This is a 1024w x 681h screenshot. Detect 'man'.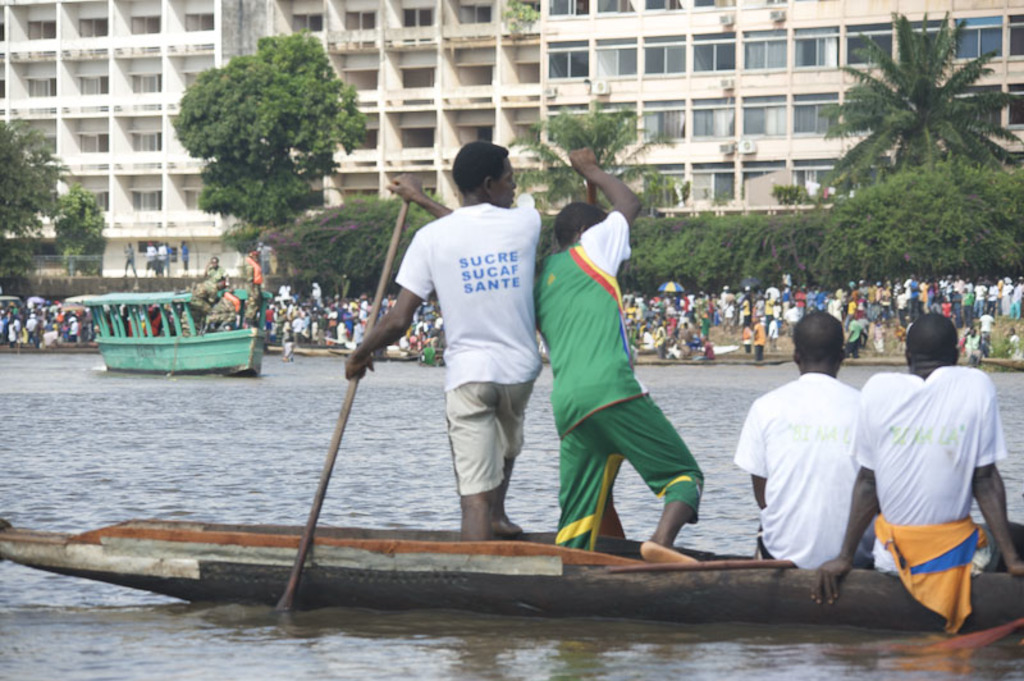
x1=977 y1=312 x2=993 y2=348.
